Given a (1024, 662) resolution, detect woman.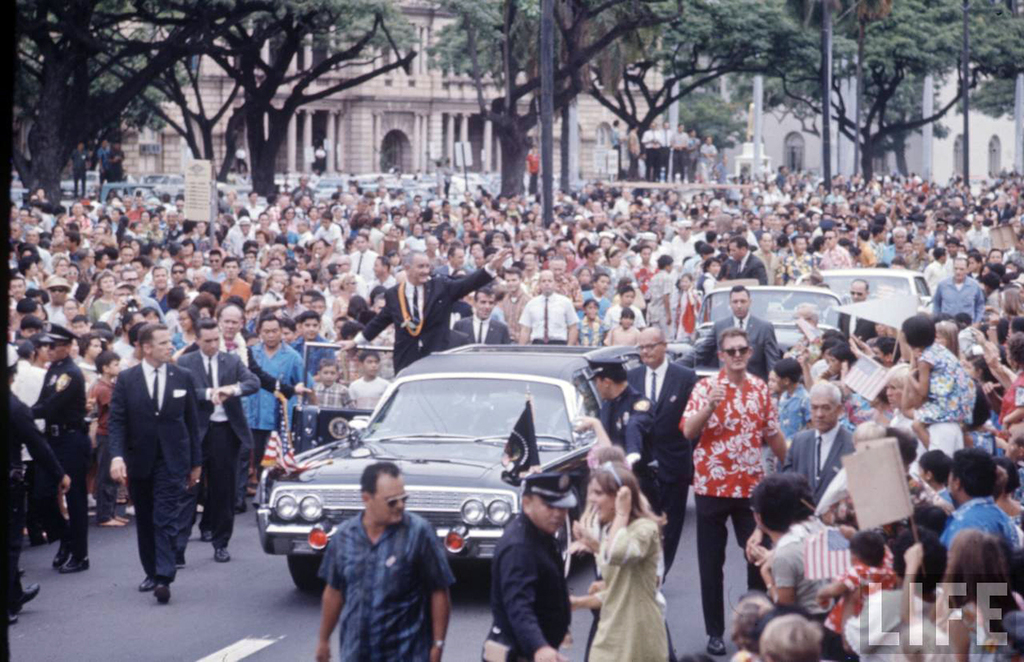
(x1=371, y1=285, x2=387, y2=309).
